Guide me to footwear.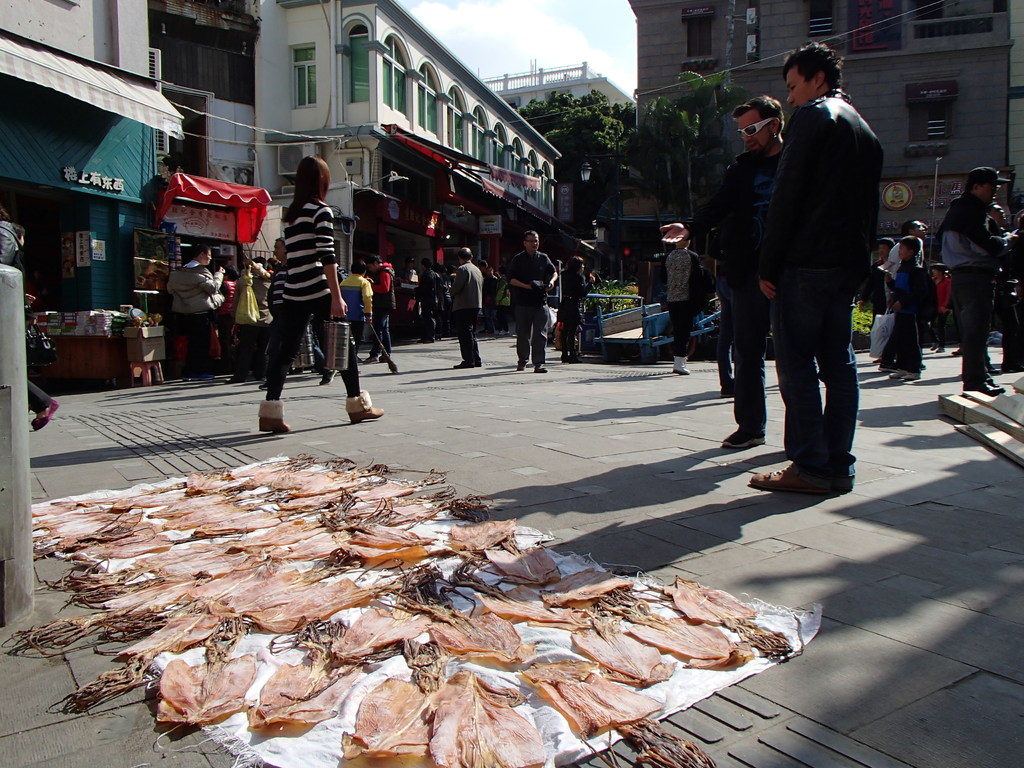
Guidance: x1=891 y1=368 x2=909 y2=380.
